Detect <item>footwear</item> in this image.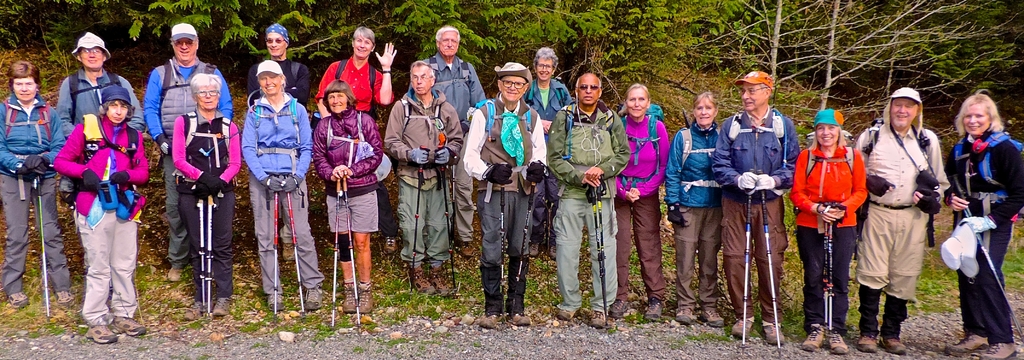
Detection: l=355, t=284, r=366, b=312.
